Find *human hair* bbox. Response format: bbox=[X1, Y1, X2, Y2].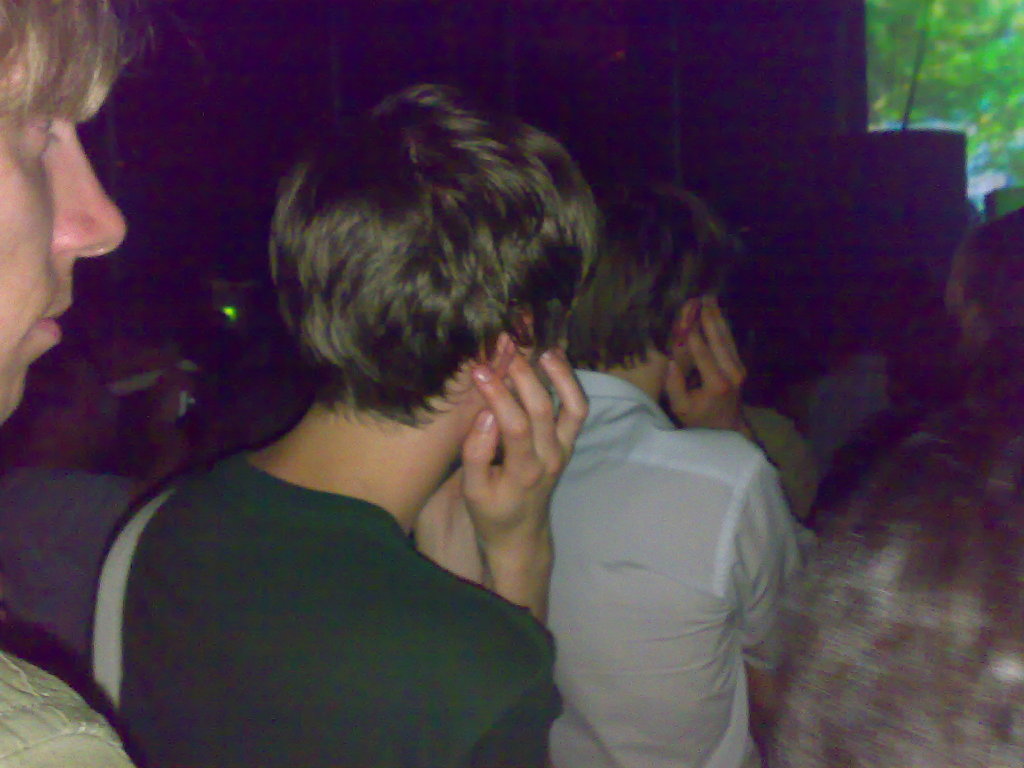
bbox=[0, 0, 150, 125].
